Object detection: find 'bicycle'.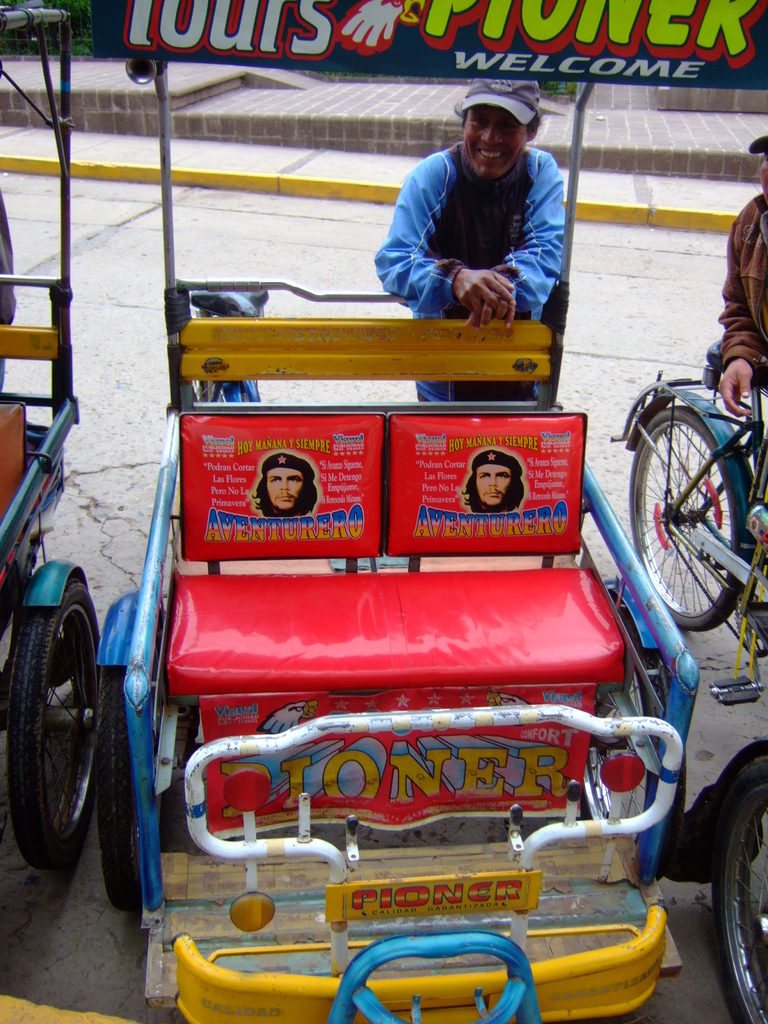
606 256 767 700.
